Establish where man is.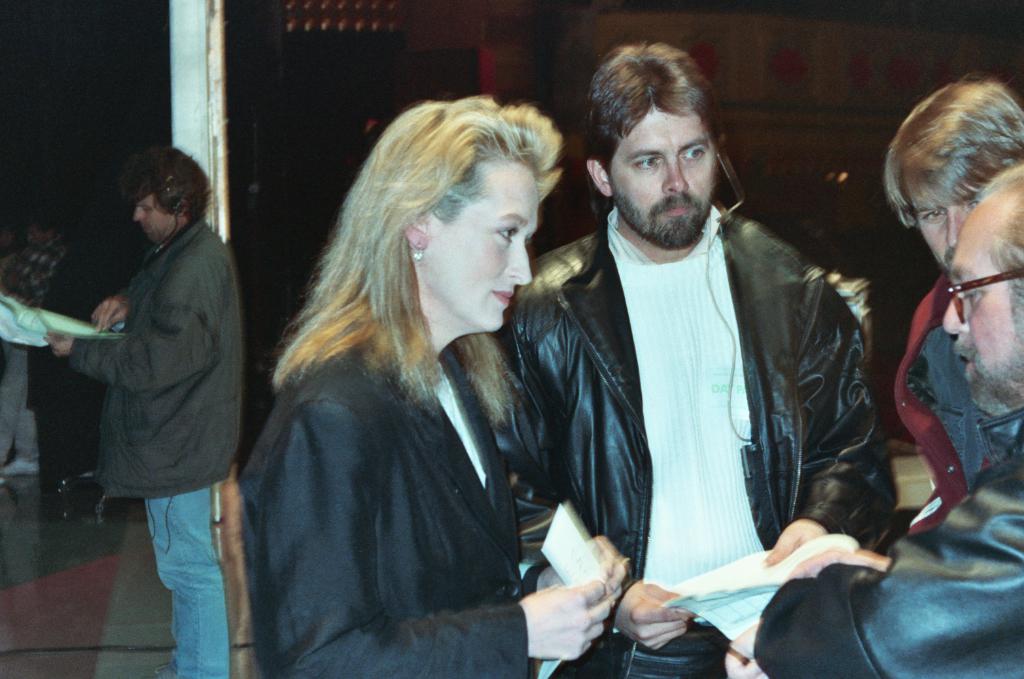
Established at x1=0 y1=210 x2=69 y2=485.
